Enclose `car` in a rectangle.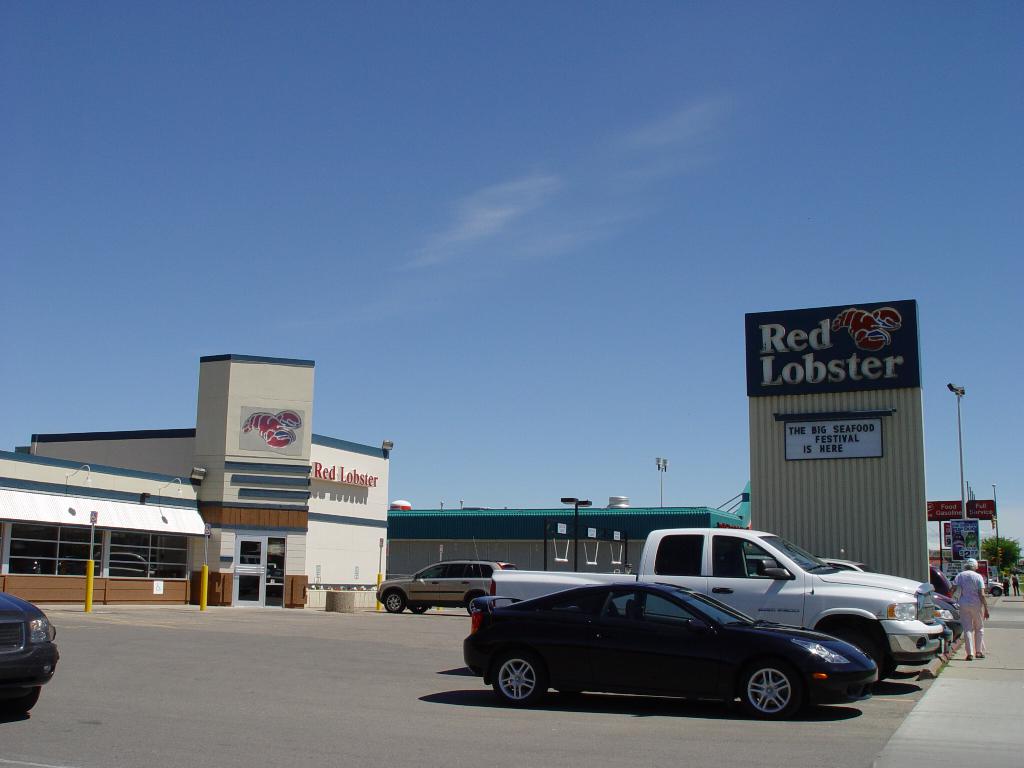
bbox=[0, 584, 59, 717].
